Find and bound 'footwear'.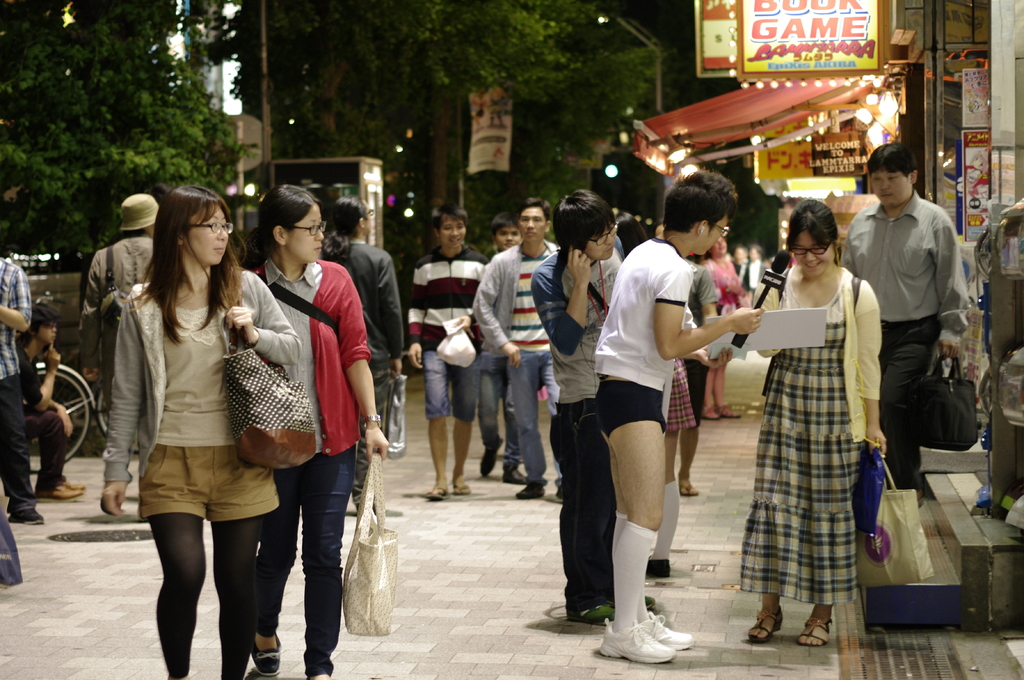
Bound: select_region(252, 633, 281, 677).
